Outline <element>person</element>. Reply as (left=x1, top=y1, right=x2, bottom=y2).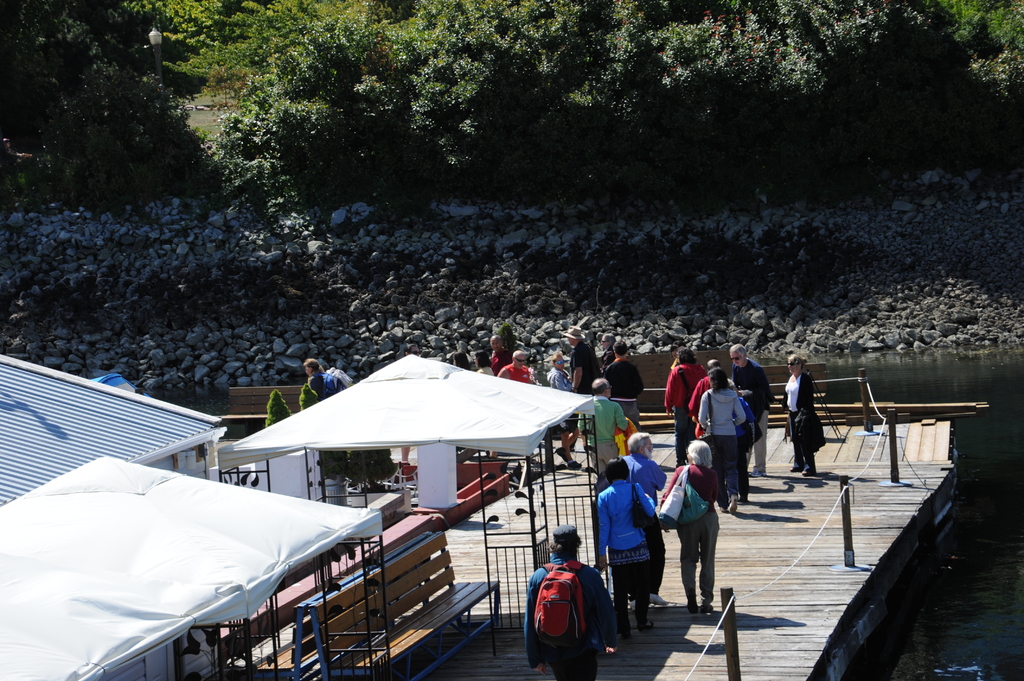
(left=783, top=352, right=819, bottom=476).
